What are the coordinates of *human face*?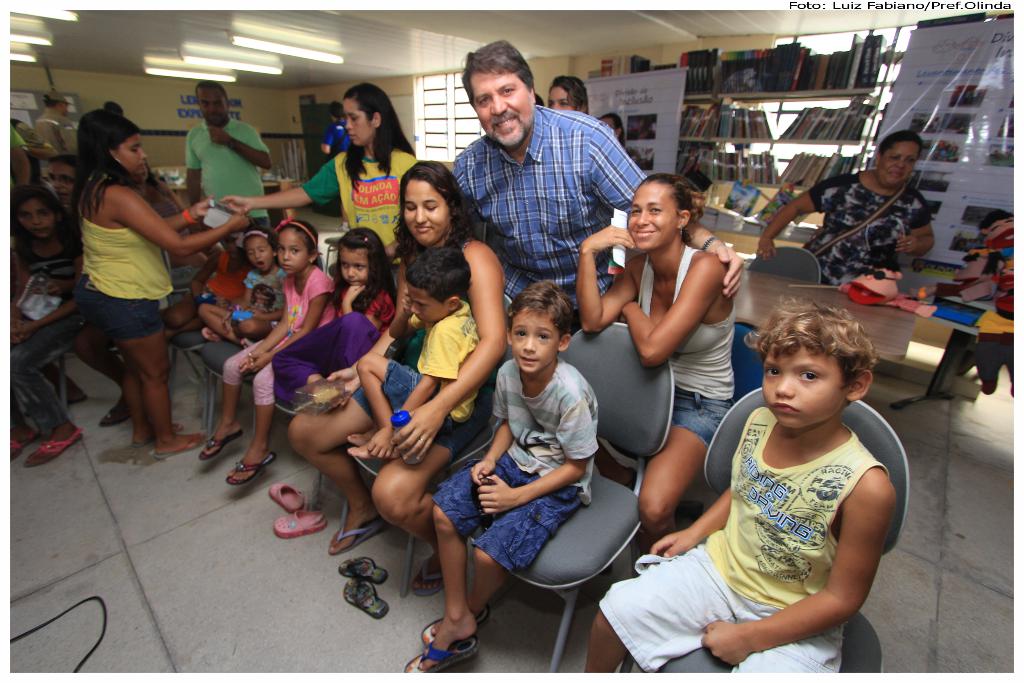
<box>626,180,684,256</box>.
